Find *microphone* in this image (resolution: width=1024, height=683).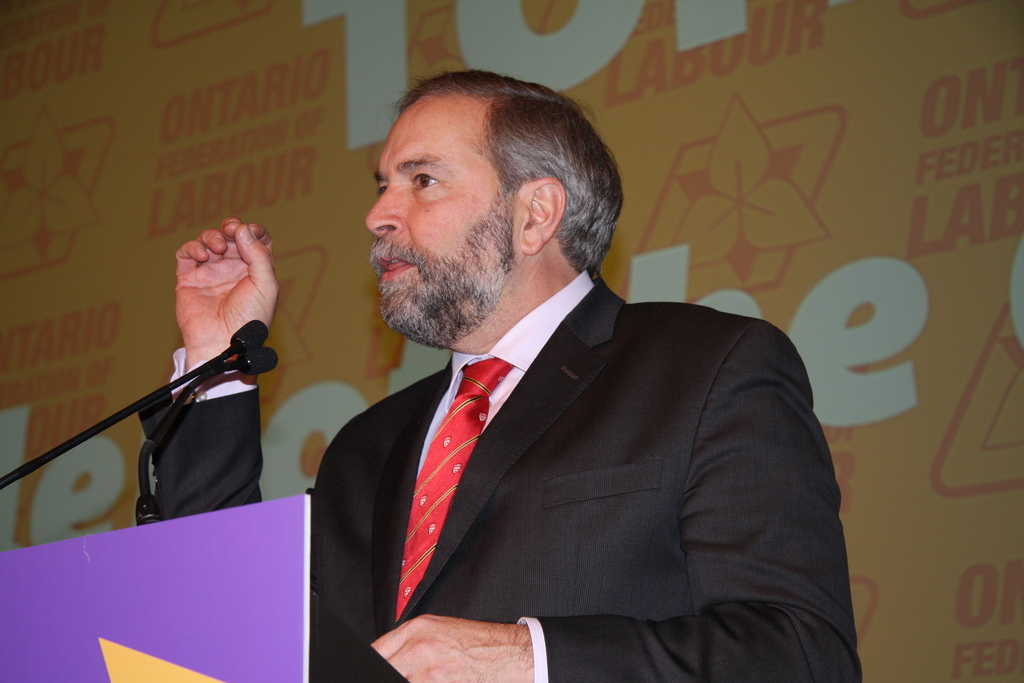
(left=240, top=346, right=274, bottom=378).
